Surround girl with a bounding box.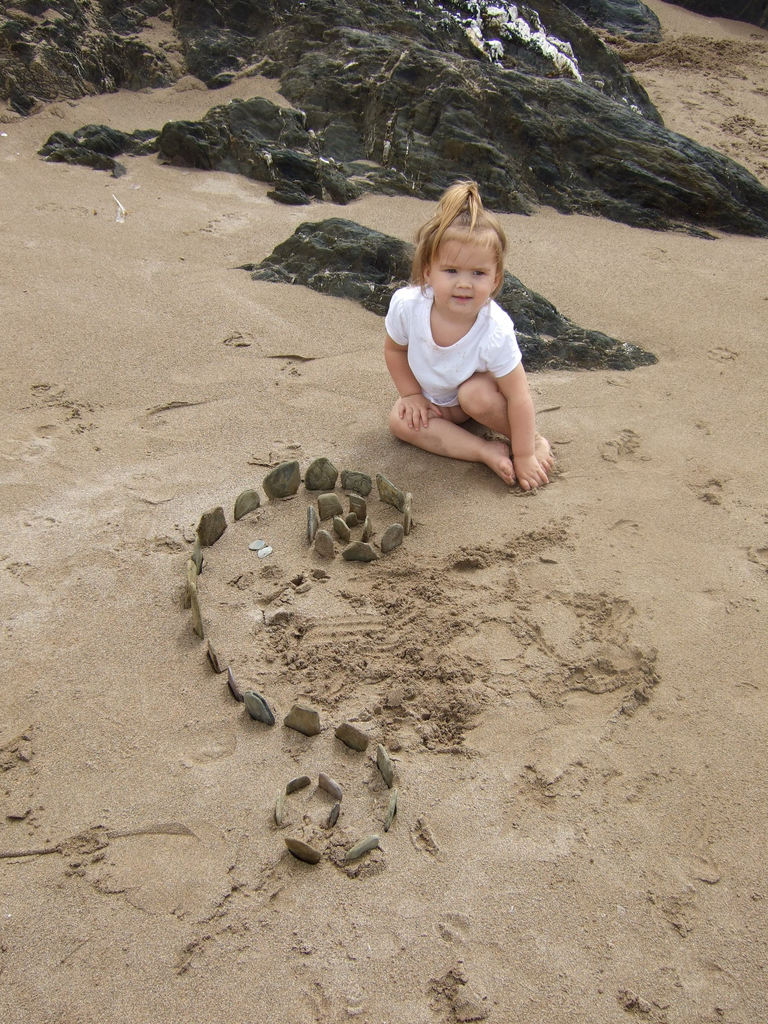
x1=371 y1=180 x2=573 y2=495.
